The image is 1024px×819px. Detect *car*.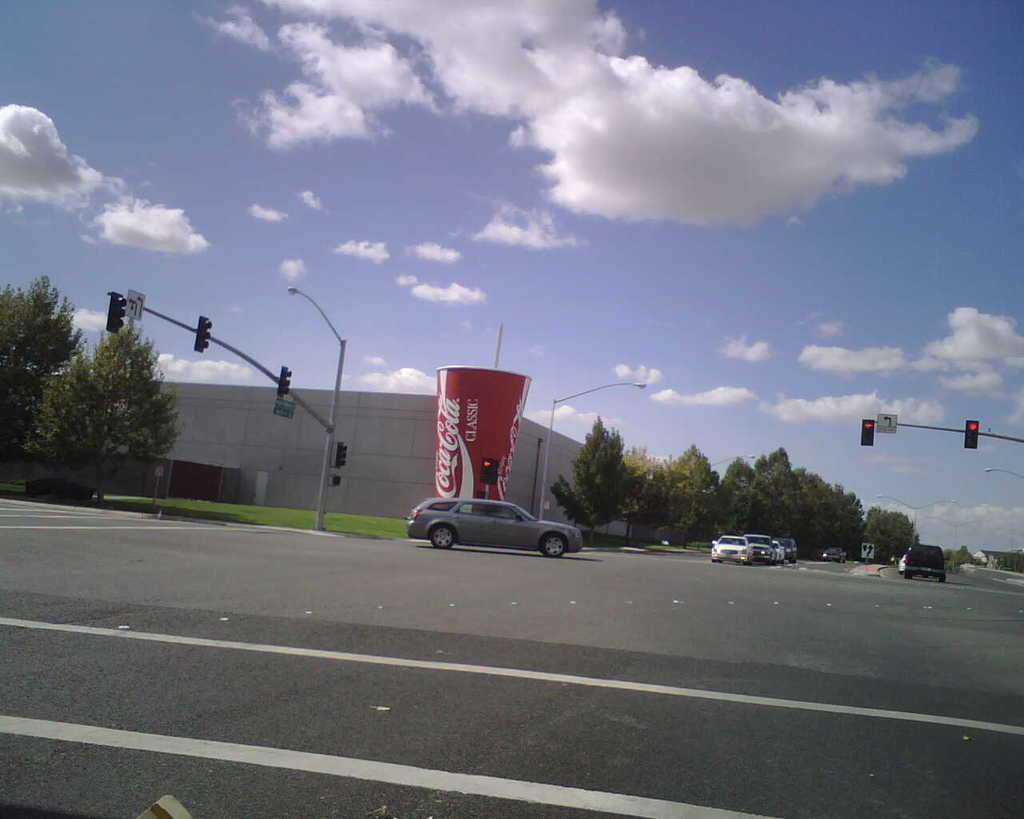
Detection: select_region(715, 534, 745, 561).
